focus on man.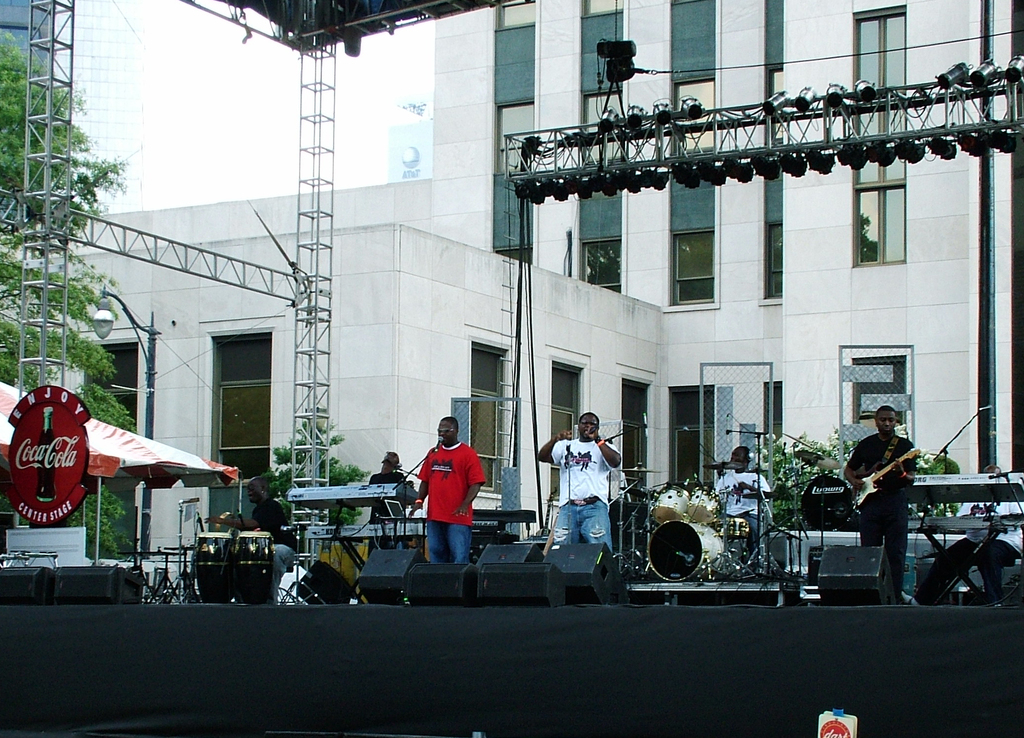
Focused at box=[713, 447, 772, 548].
